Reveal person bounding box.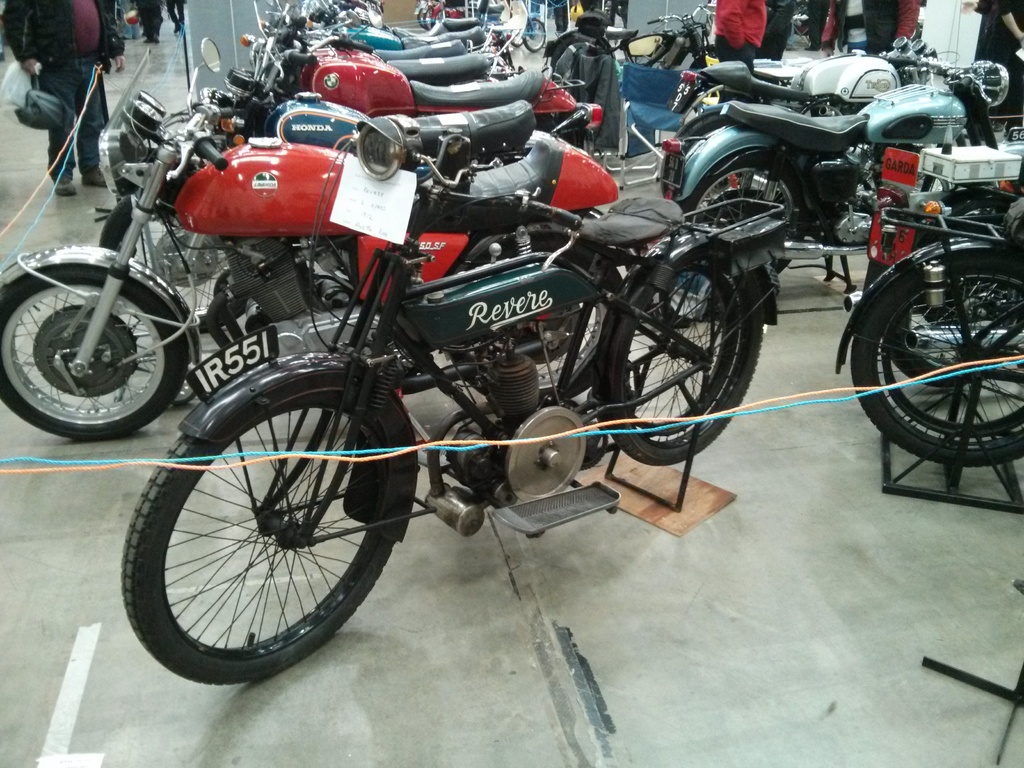
Revealed: [973,0,1023,114].
